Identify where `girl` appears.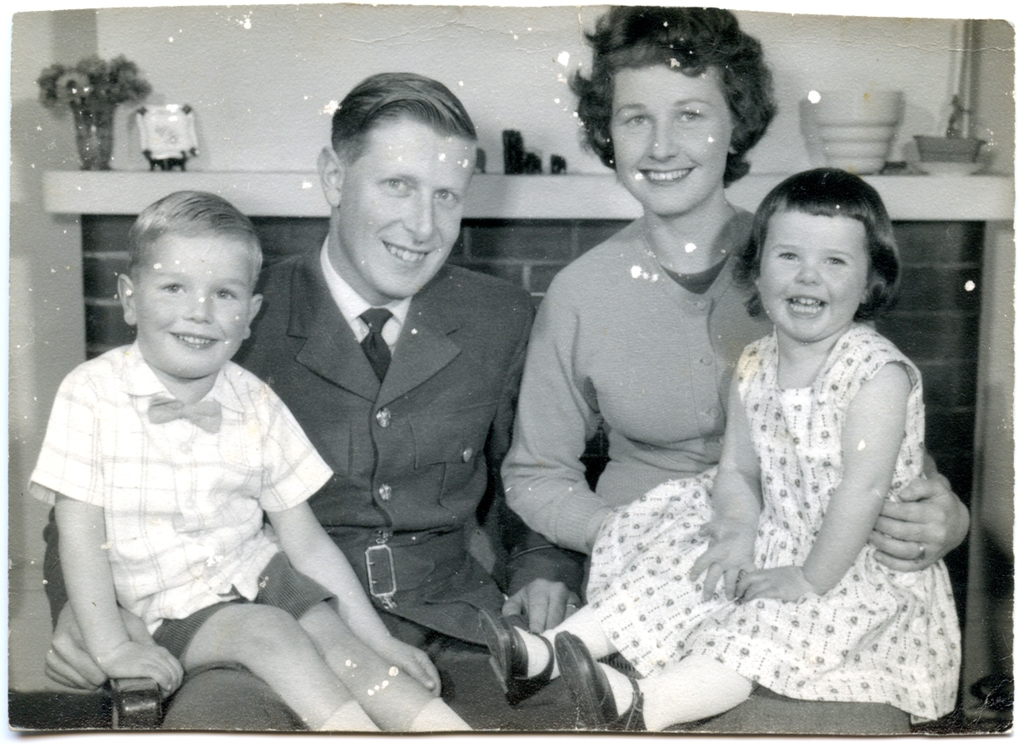
Appears at 479/164/962/732.
